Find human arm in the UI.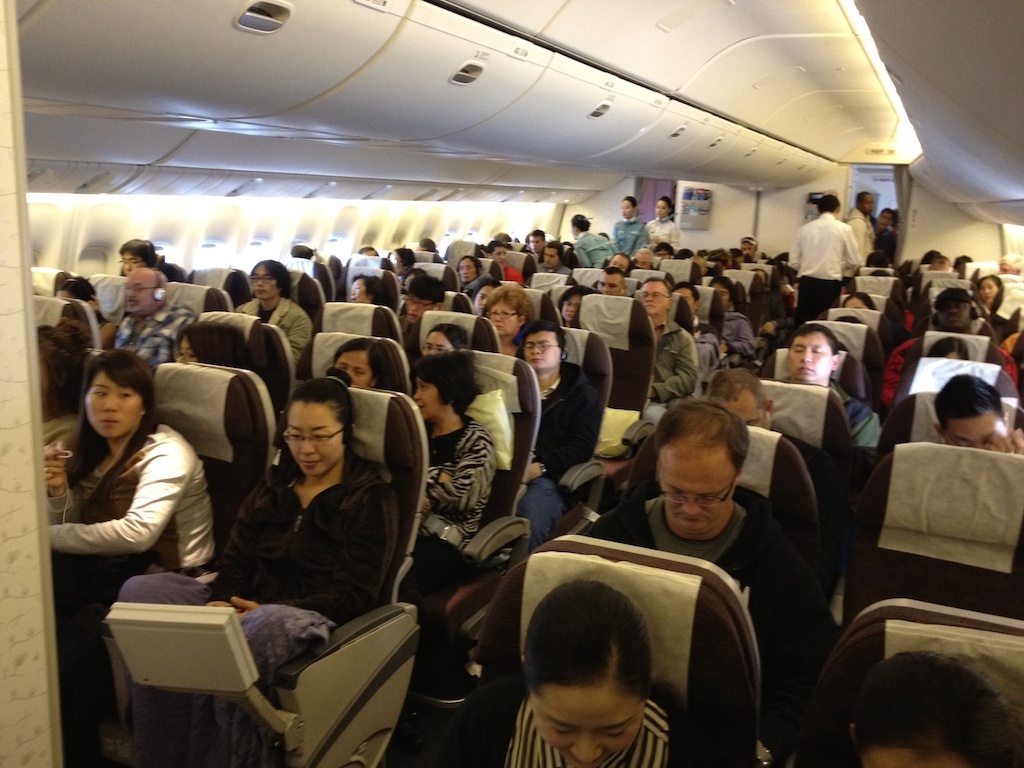
UI element at {"x1": 636, "y1": 241, "x2": 644, "y2": 246}.
